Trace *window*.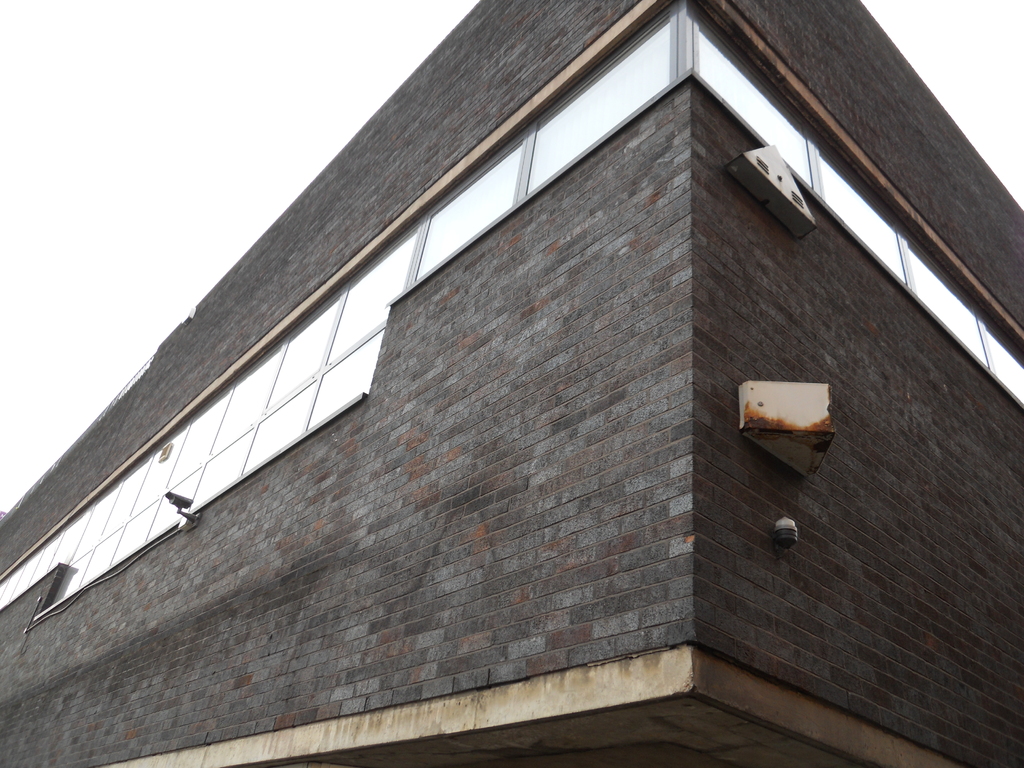
Traced to <bbox>687, 19, 813, 186</bbox>.
